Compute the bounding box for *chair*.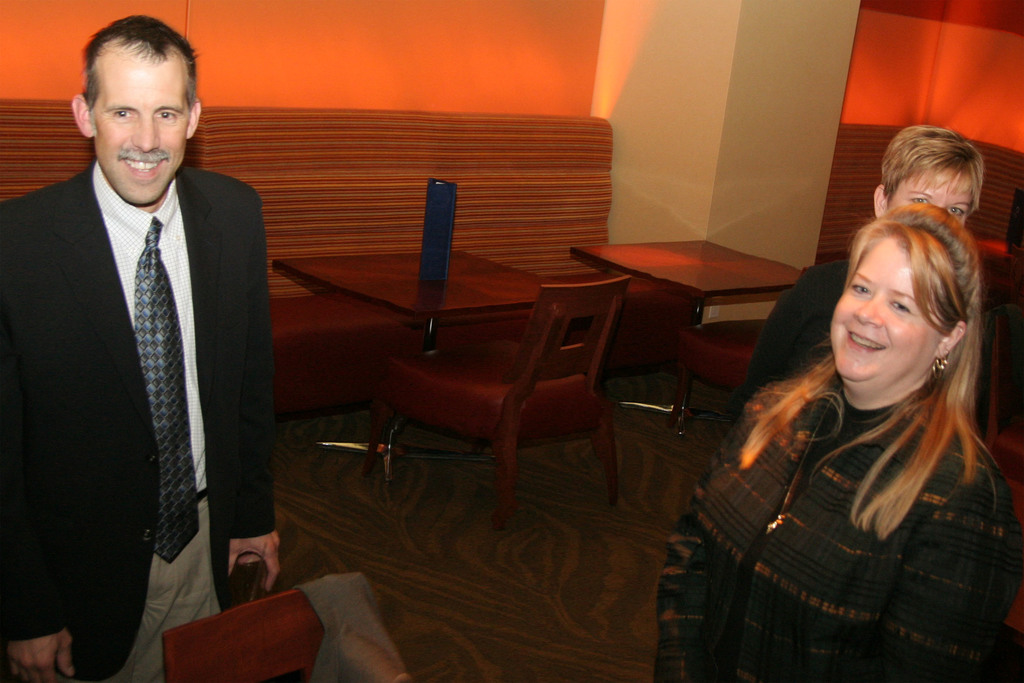
[673,329,769,445].
